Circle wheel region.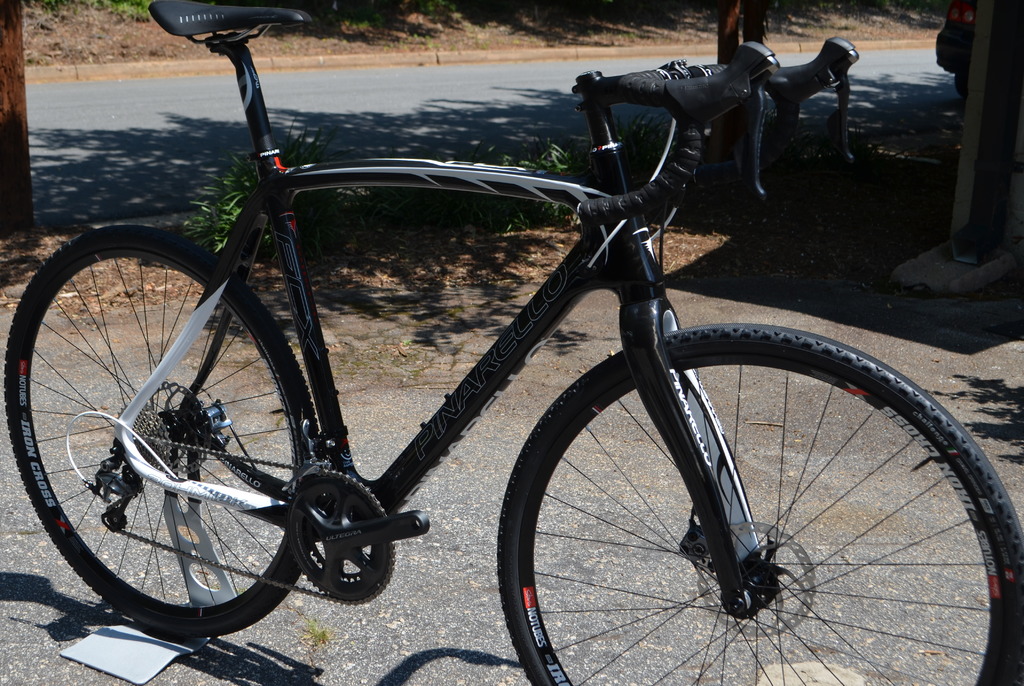
Region: [0, 223, 307, 658].
